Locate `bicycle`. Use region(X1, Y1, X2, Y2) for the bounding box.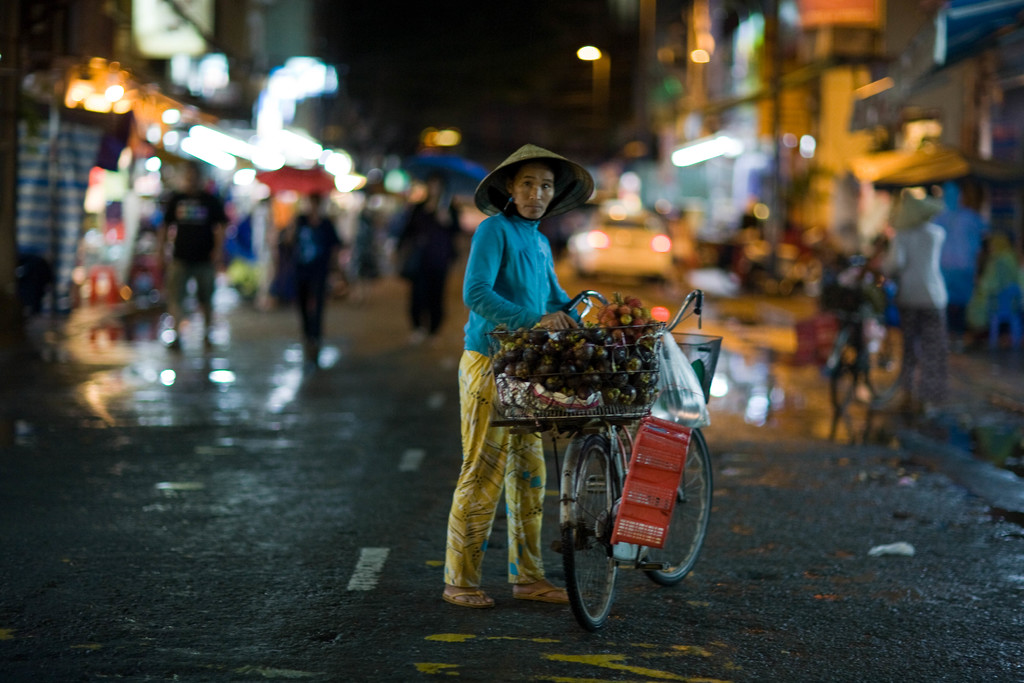
region(821, 252, 911, 422).
